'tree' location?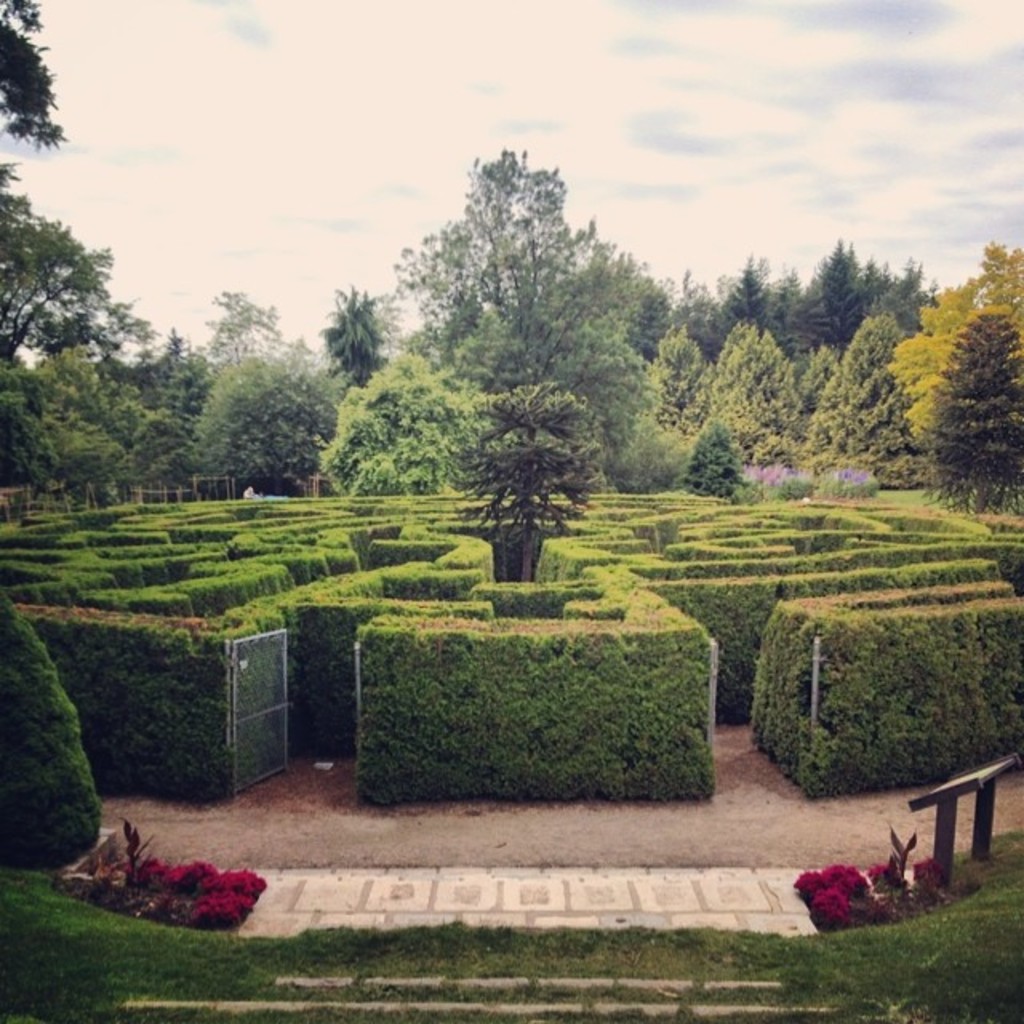
BBox(397, 122, 651, 603)
